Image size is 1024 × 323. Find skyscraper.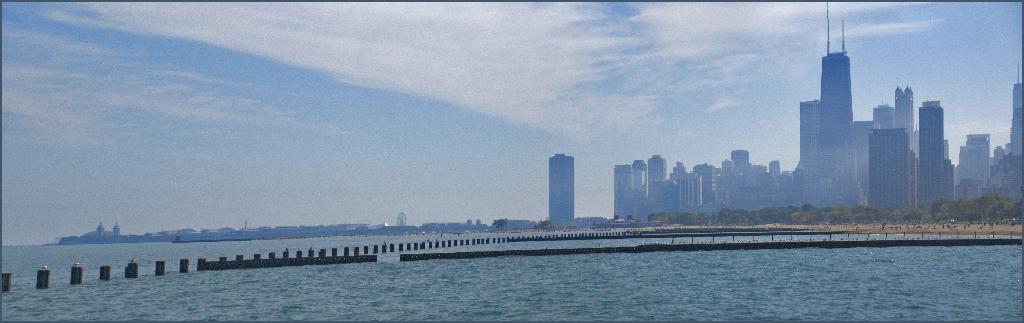
x1=551, y1=153, x2=579, y2=232.
